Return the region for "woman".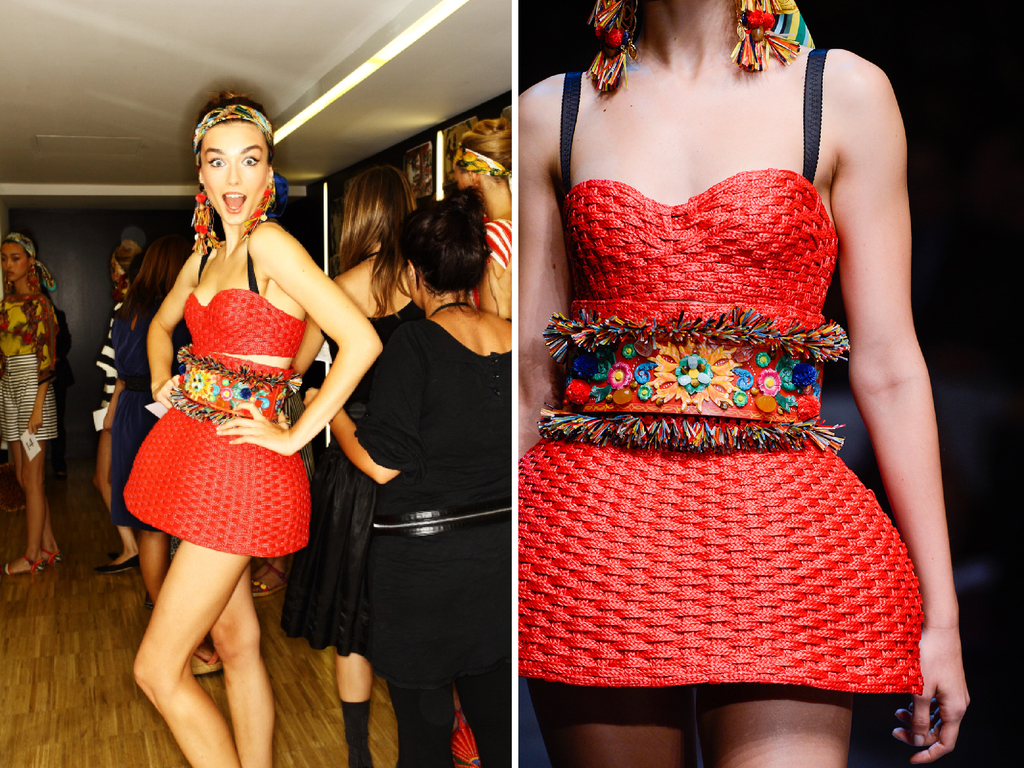
bbox=(0, 231, 60, 576).
